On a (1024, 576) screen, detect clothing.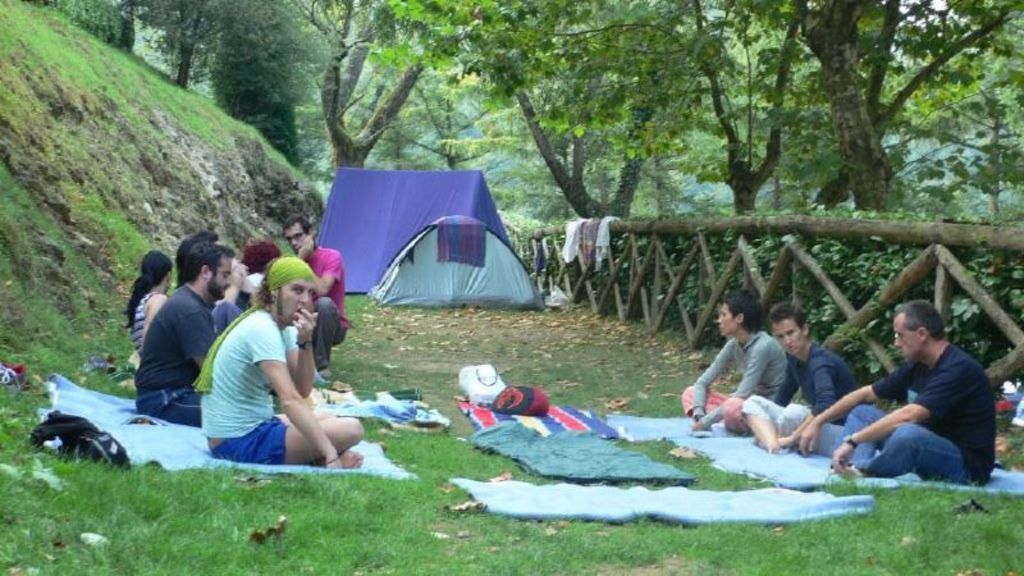
box=[677, 334, 790, 431].
